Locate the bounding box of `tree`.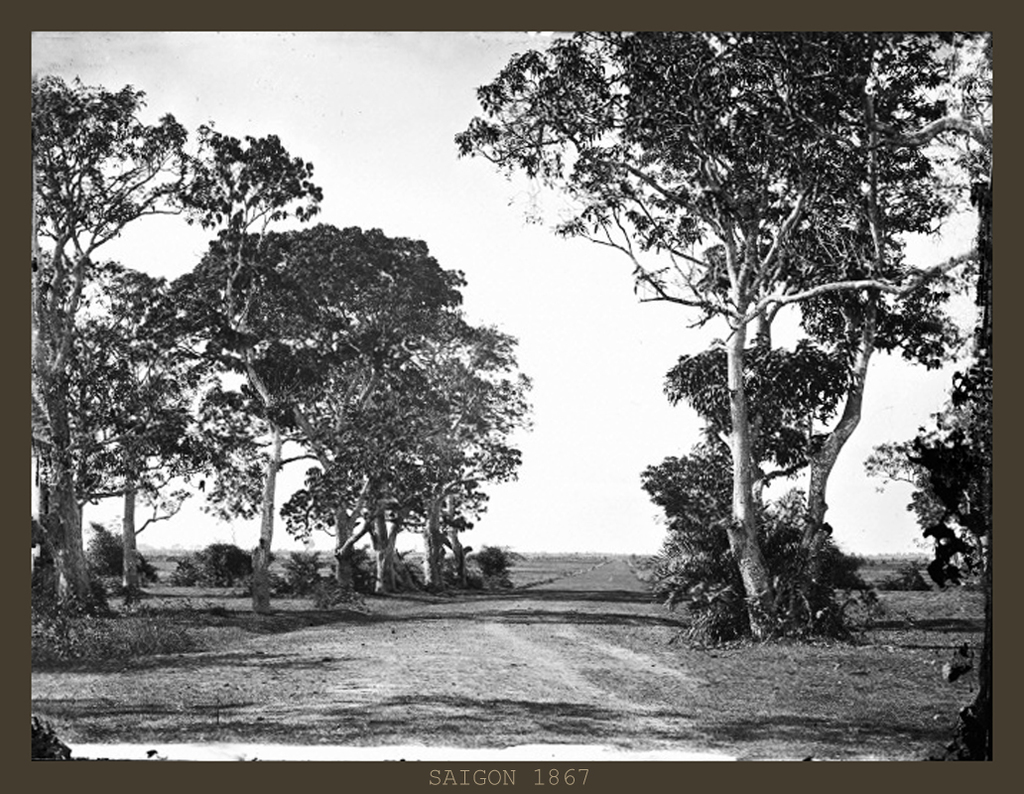
Bounding box: crop(23, 70, 323, 608).
